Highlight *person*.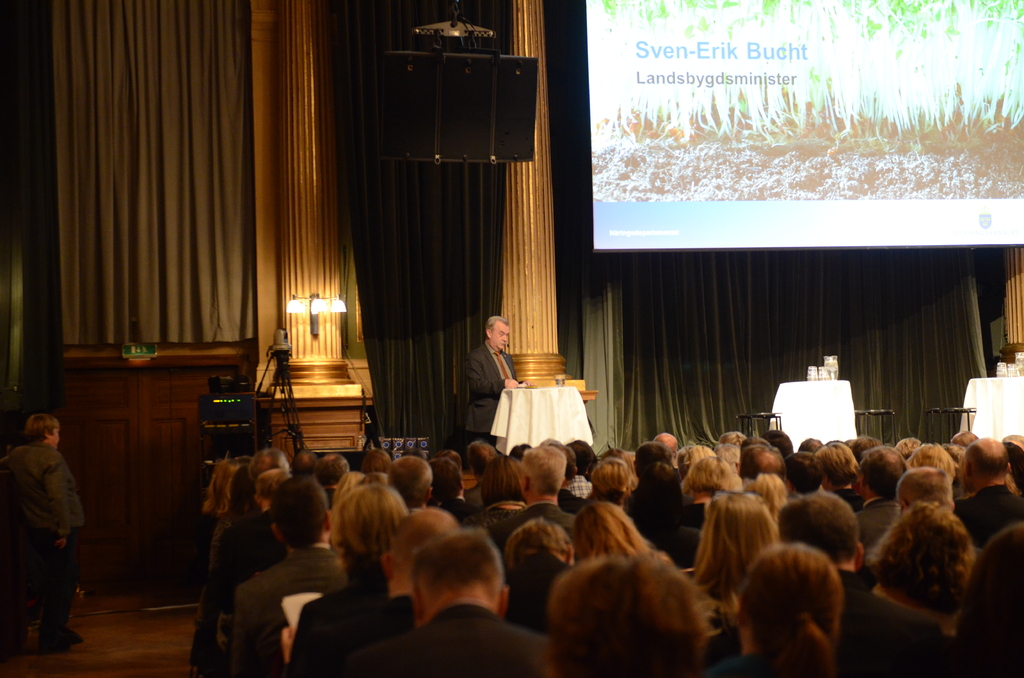
Highlighted region: <region>952, 533, 1023, 677</region>.
